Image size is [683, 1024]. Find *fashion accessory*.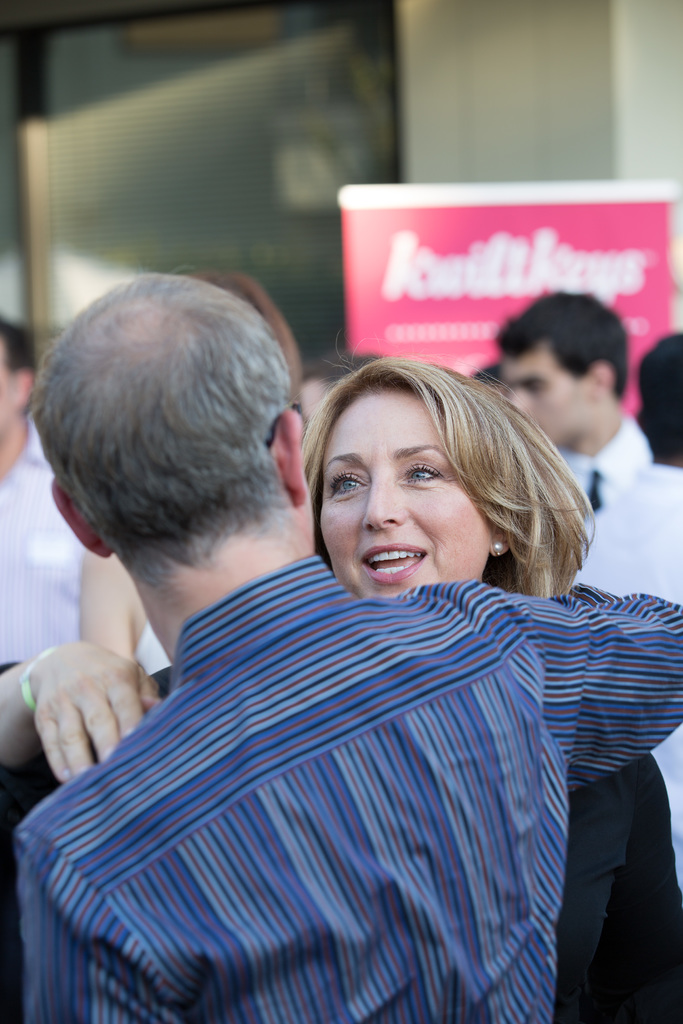
l=25, t=636, r=56, b=719.
